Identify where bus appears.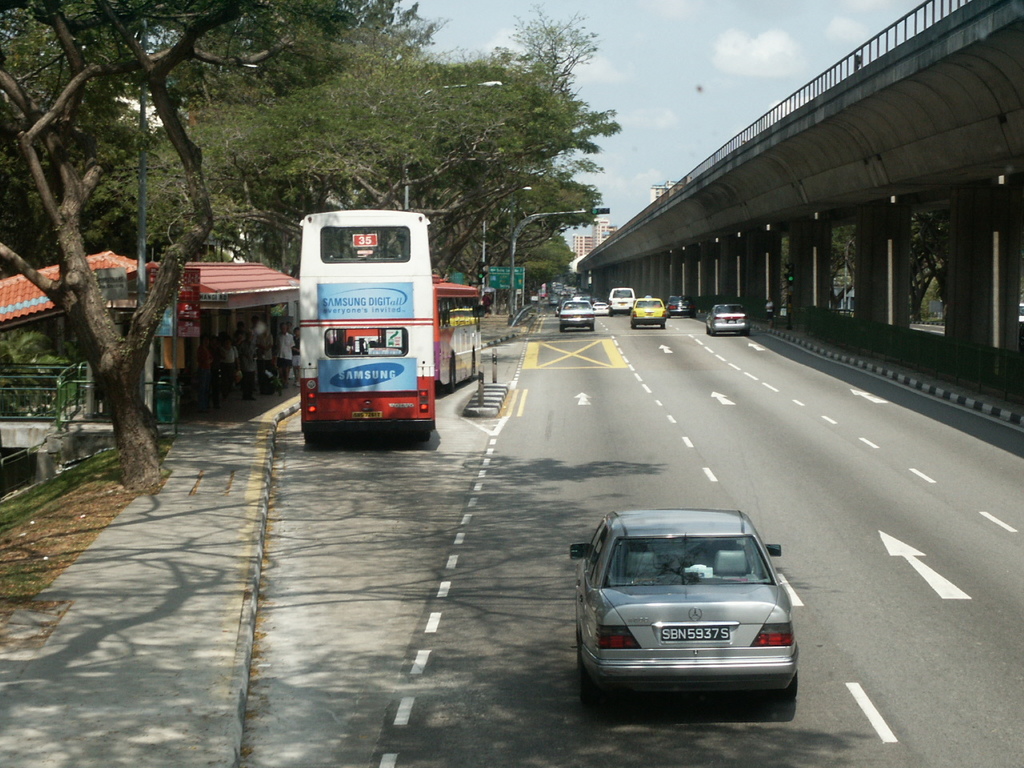
Appears at locate(437, 284, 498, 398).
